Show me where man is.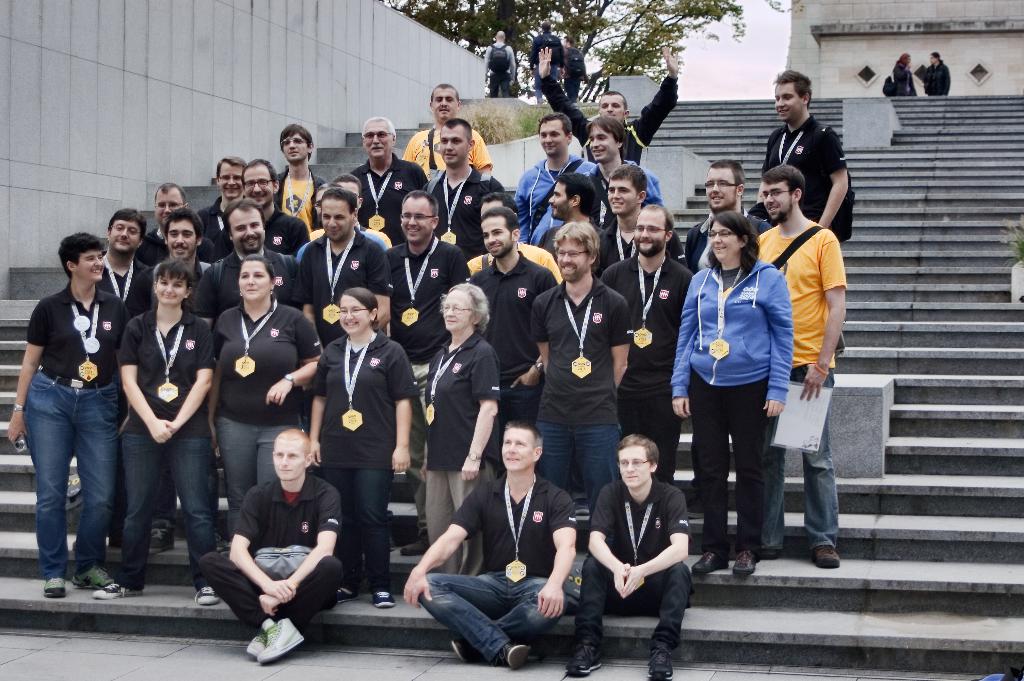
man is at 237 159 304 290.
